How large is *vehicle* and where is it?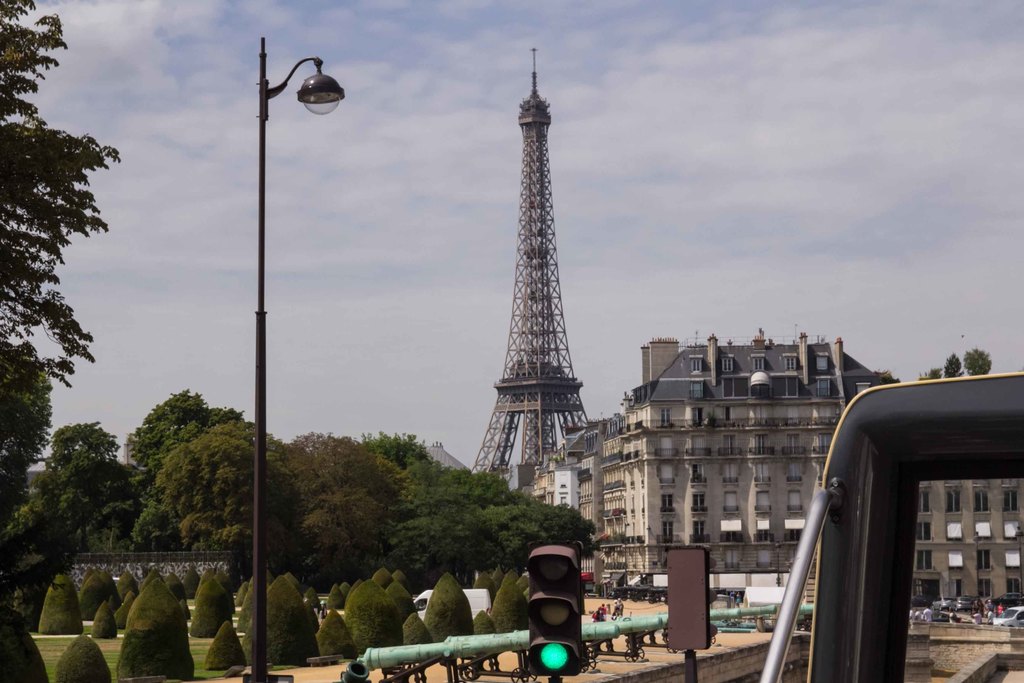
Bounding box: Rect(991, 605, 1023, 629).
